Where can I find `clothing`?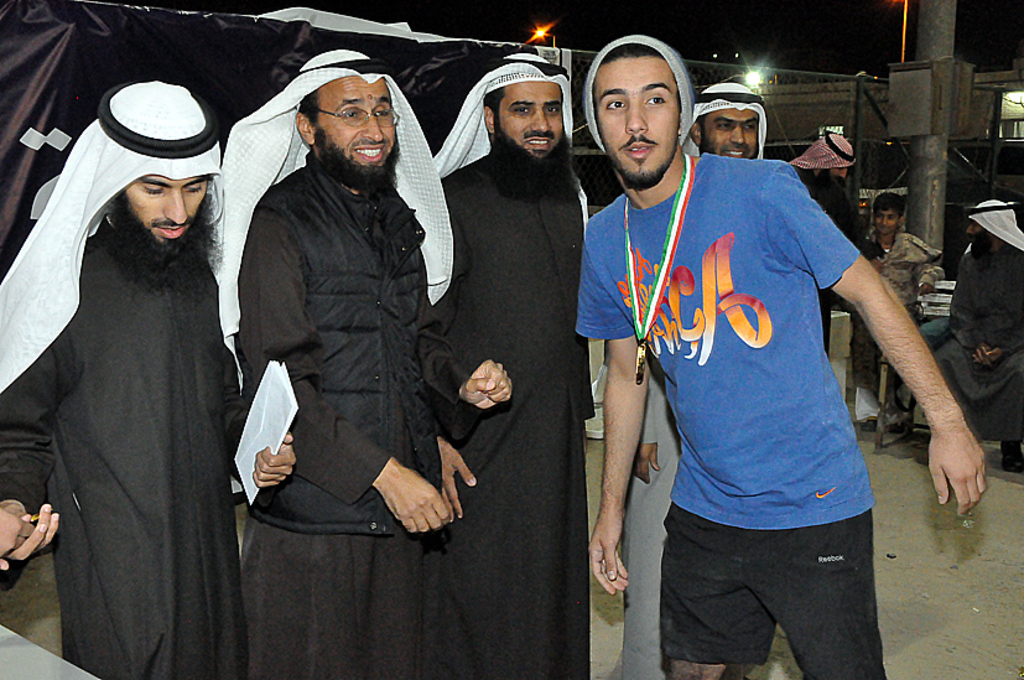
You can find it at {"x1": 935, "y1": 191, "x2": 1023, "y2": 451}.
